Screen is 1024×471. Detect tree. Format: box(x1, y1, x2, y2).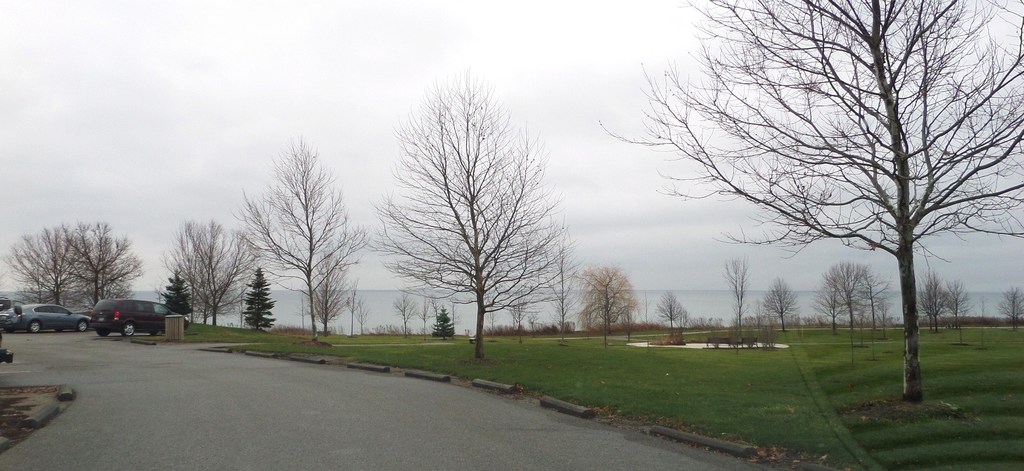
box(996, 287, 1020, 328).
